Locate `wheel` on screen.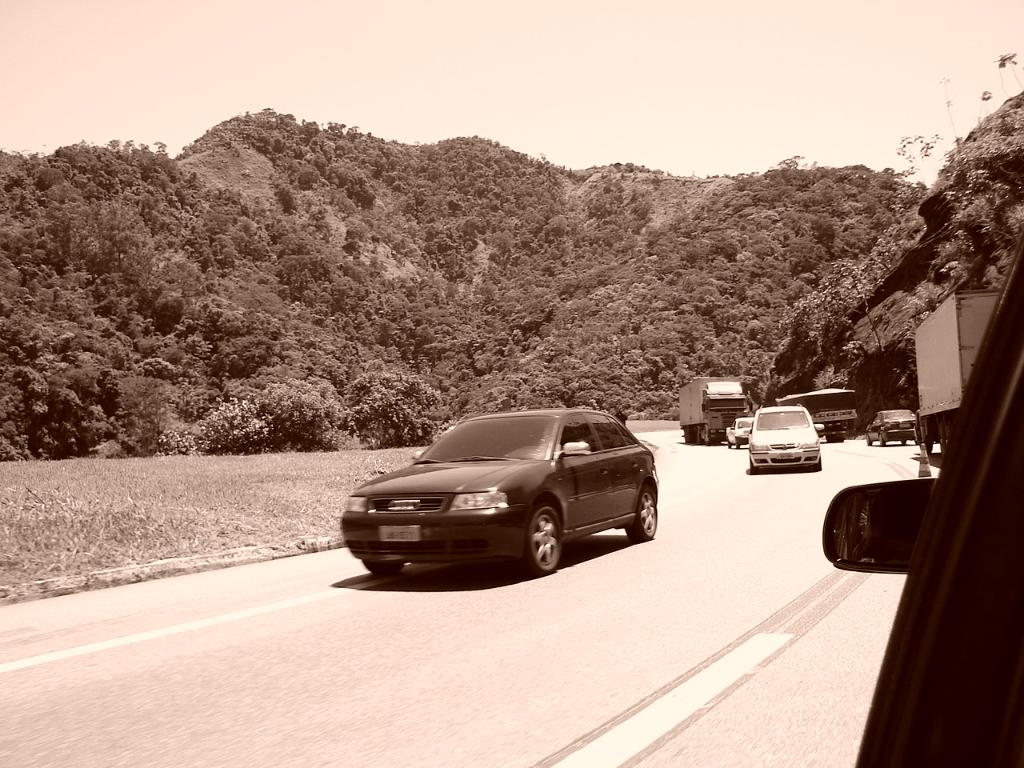
On screen at x1=735 y1=442 x2=742 y2=447.
